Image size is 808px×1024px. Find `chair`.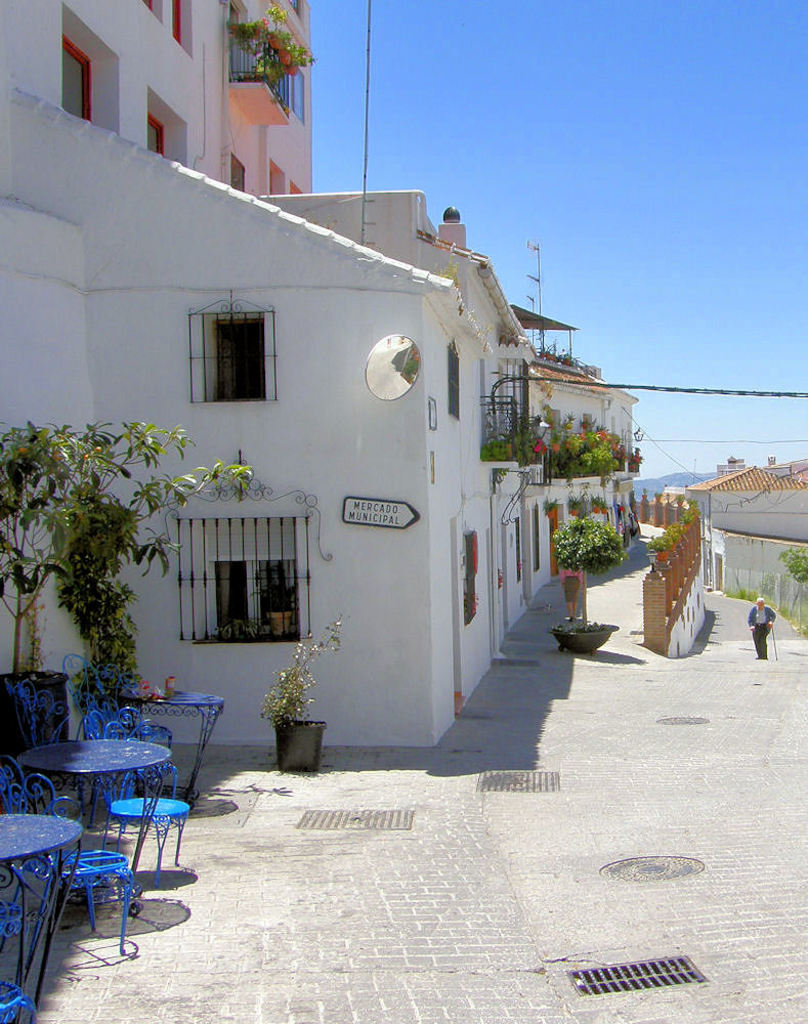
84:706:190:888.
